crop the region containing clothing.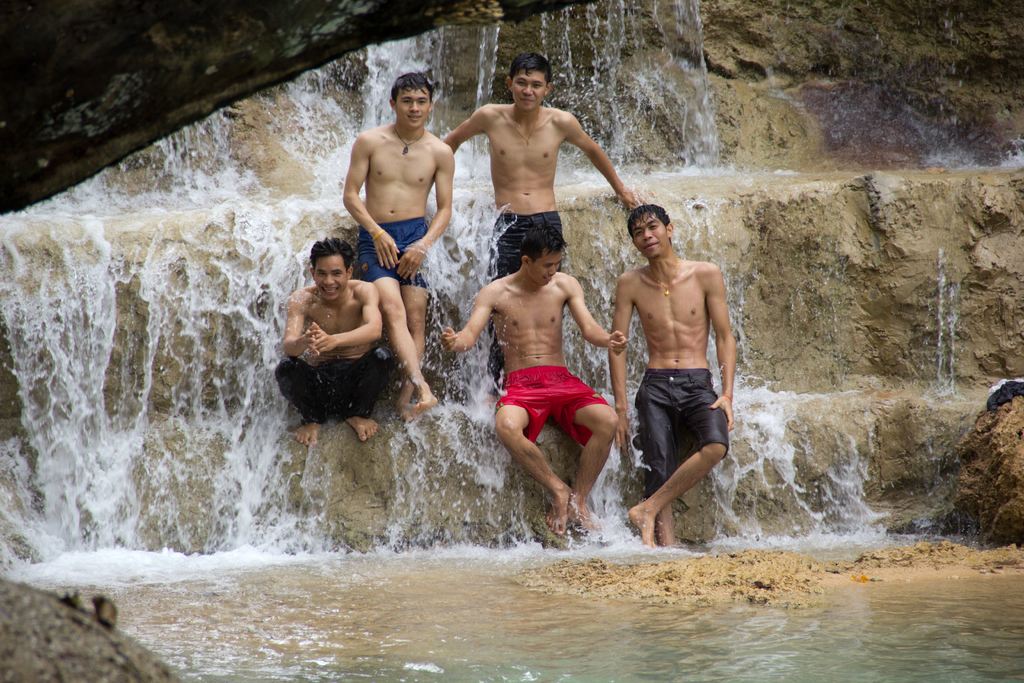
Crop region: bbox=[492, 211, 573, 265].
